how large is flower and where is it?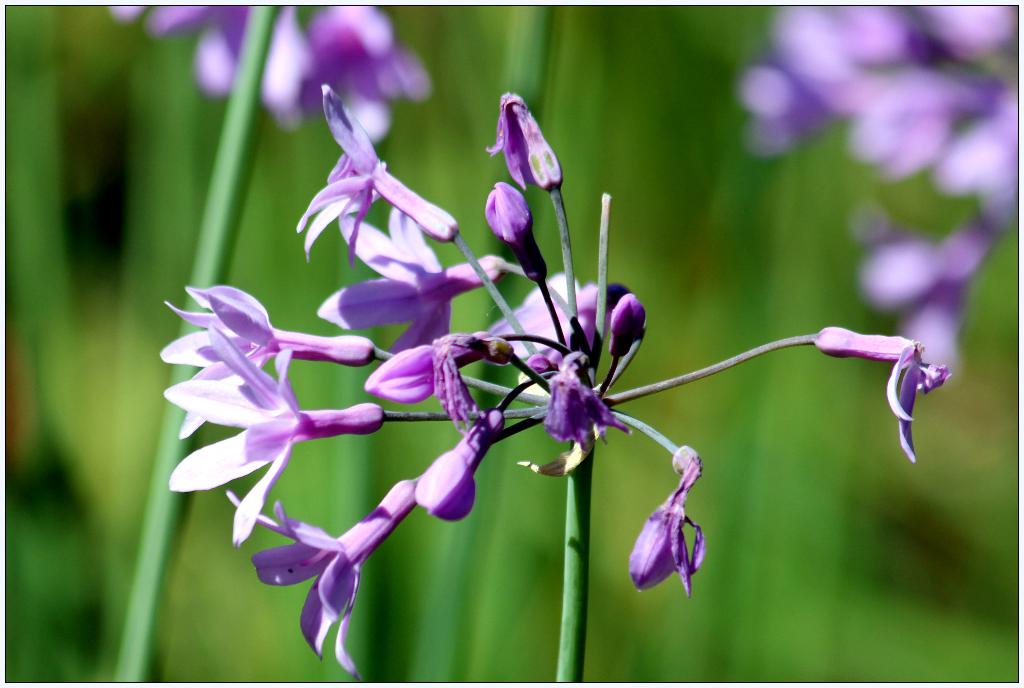
Bounding box: (left=157, top=276, right=380, bottom=573).
